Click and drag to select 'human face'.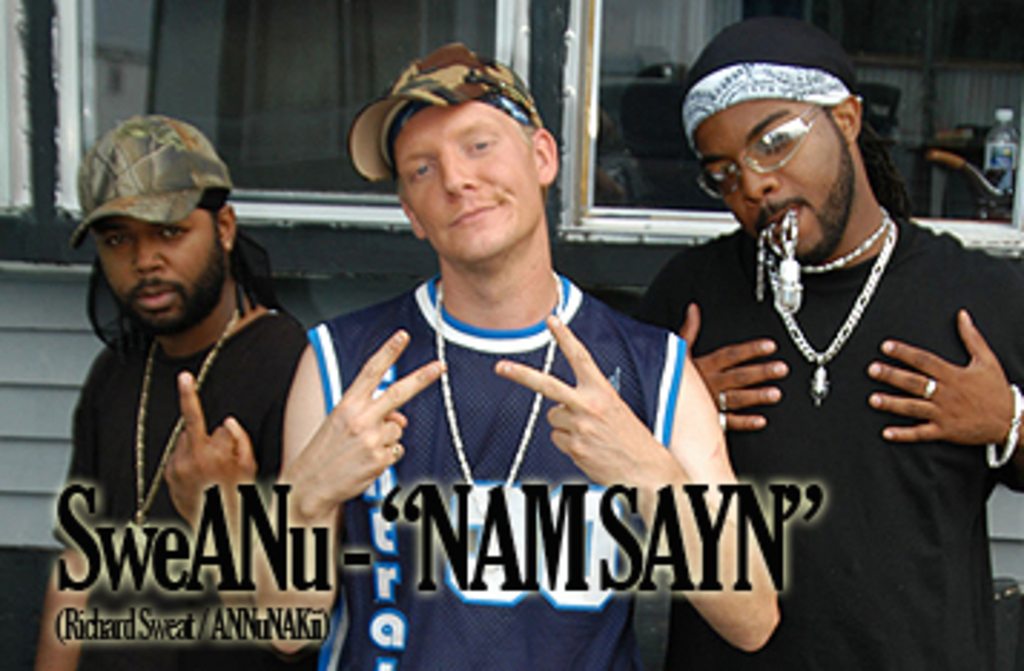
Selection: x1=92, y1=215, x2=218, y2=327.
